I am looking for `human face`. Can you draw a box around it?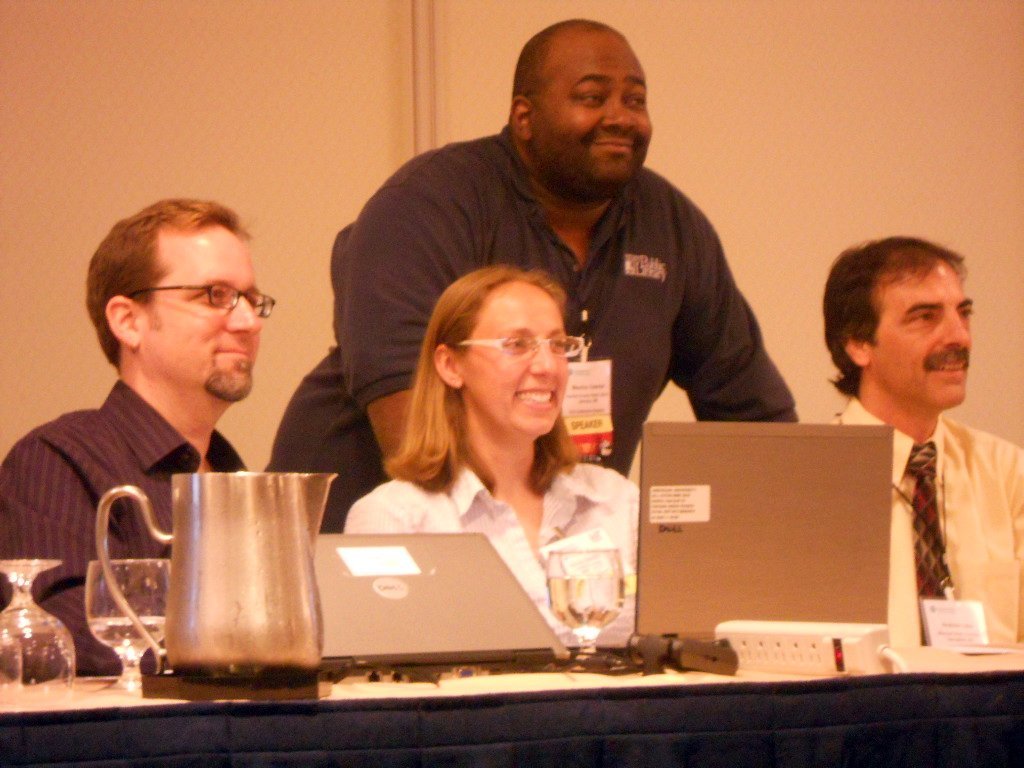
Sure, the bounding box is region(874, 259, 975, 406).
